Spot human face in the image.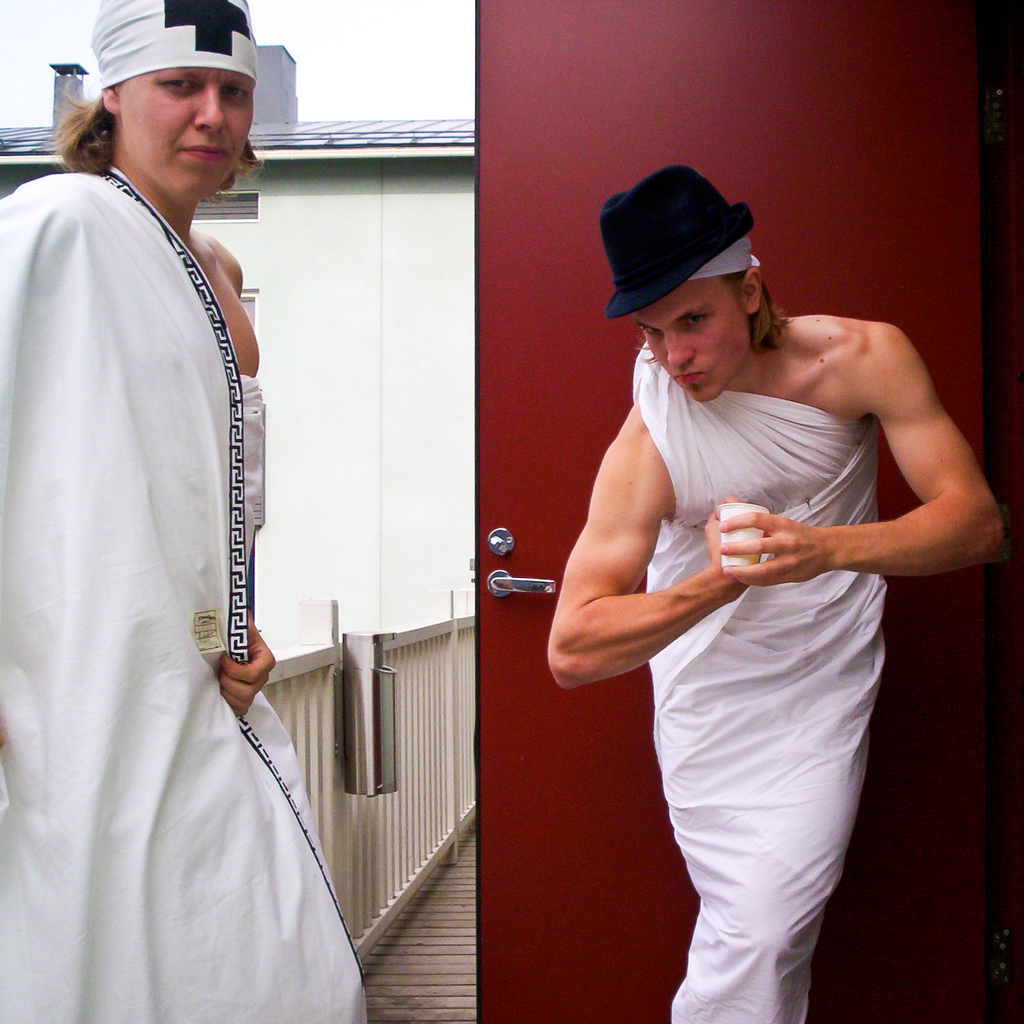
human face found at 119/64/253/194.
